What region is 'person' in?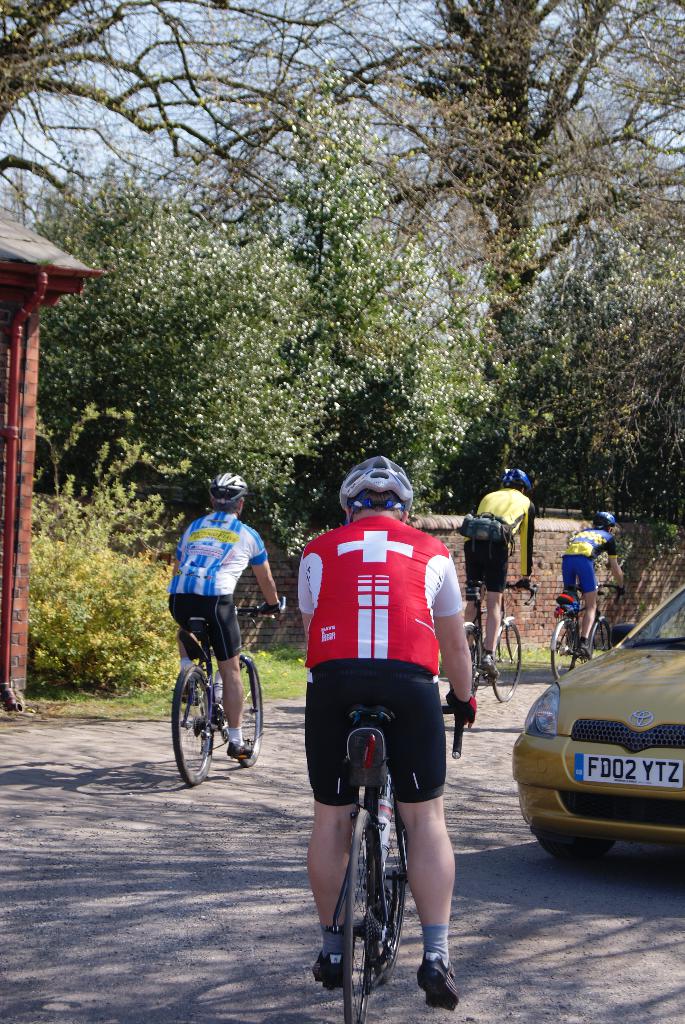
Rect(559, 508, 627, 658).
